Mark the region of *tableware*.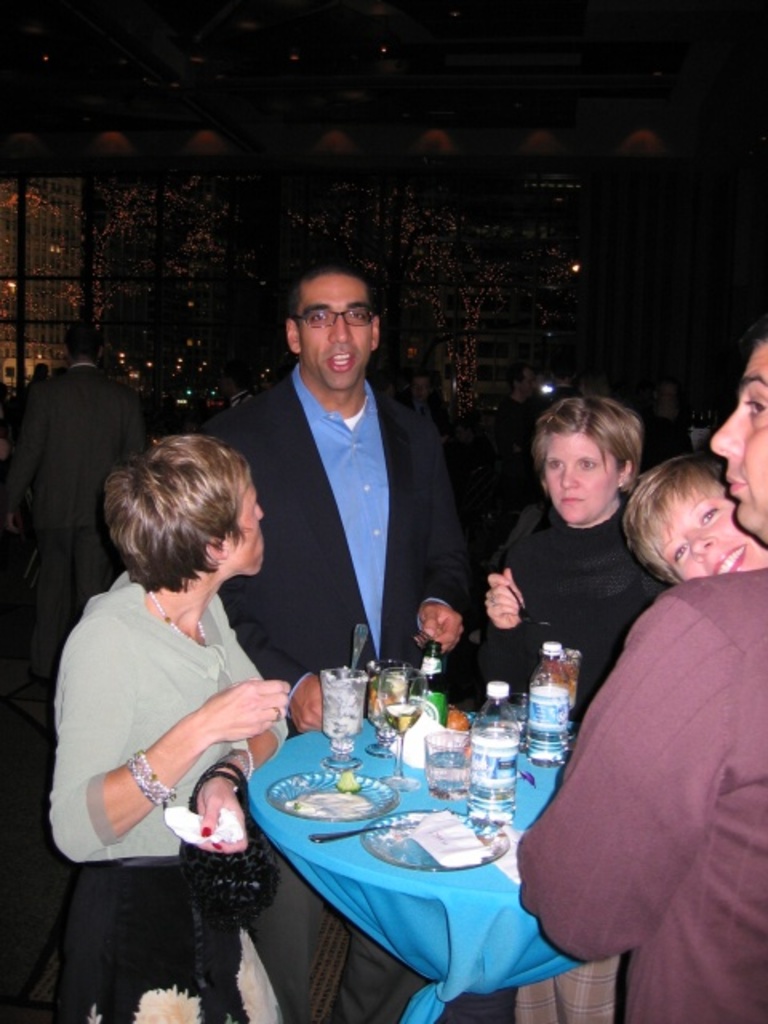
Region: pyautogui.locateOnScreen(362, 661, 413, 757).
